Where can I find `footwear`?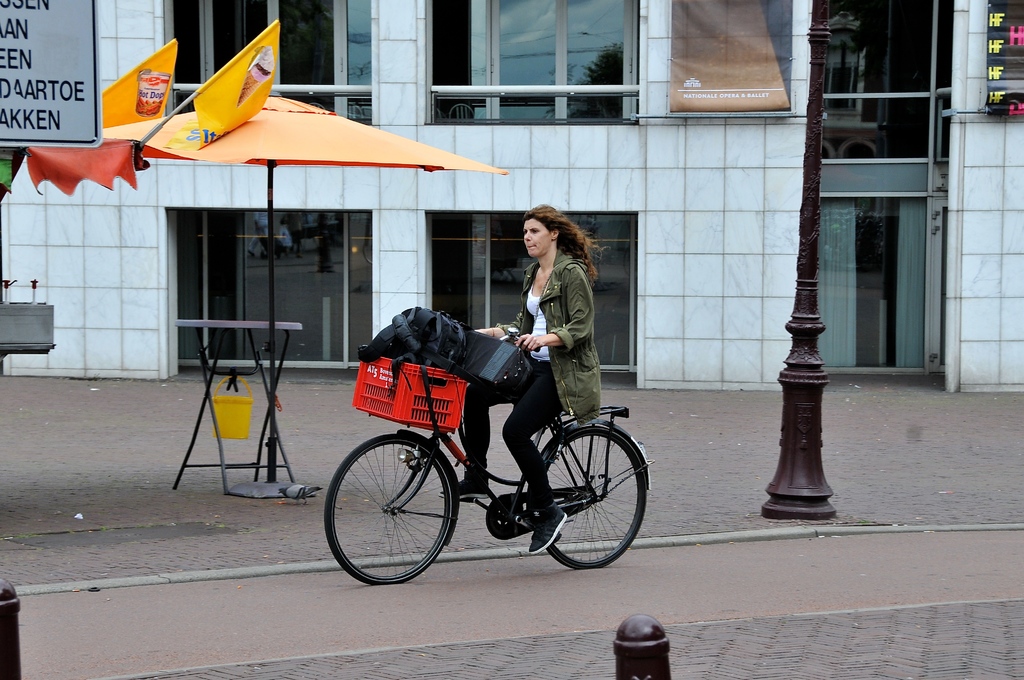
You can find it at bbox(438, 468, 491, 497).
